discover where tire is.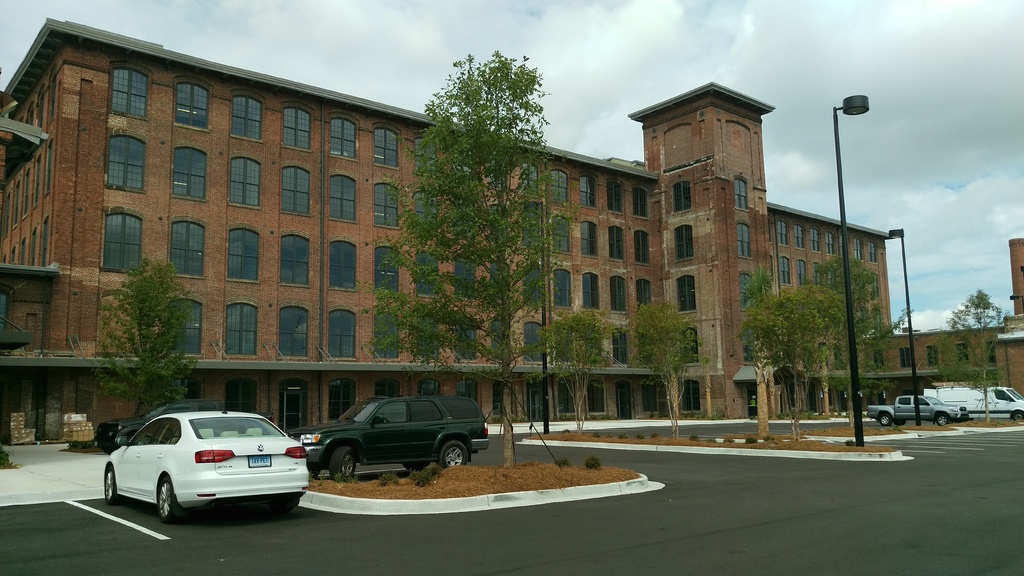
Discovered at (left=893, top=418, right=906, bottom=427).
